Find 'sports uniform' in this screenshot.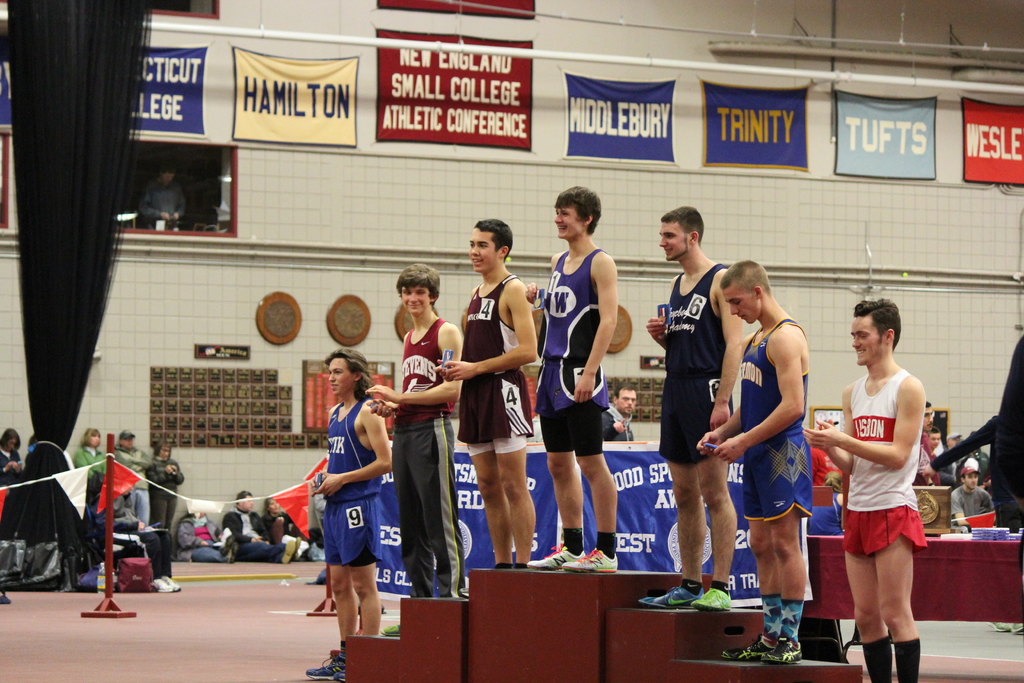
The bounding box for 'sports uniform' is {"x1": 639, "y1": 264, "x2": 739, "y2": 618}.
